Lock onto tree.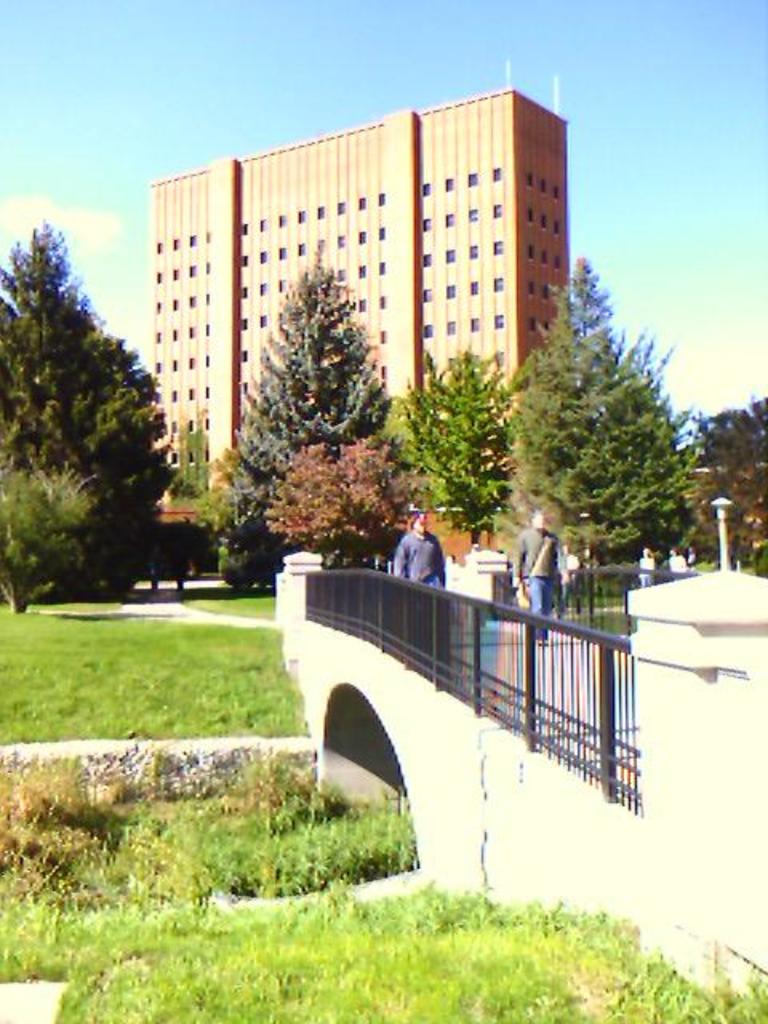
Locked: {"left": 234, "top": 243, "right": 392, "bottom": 589}.
